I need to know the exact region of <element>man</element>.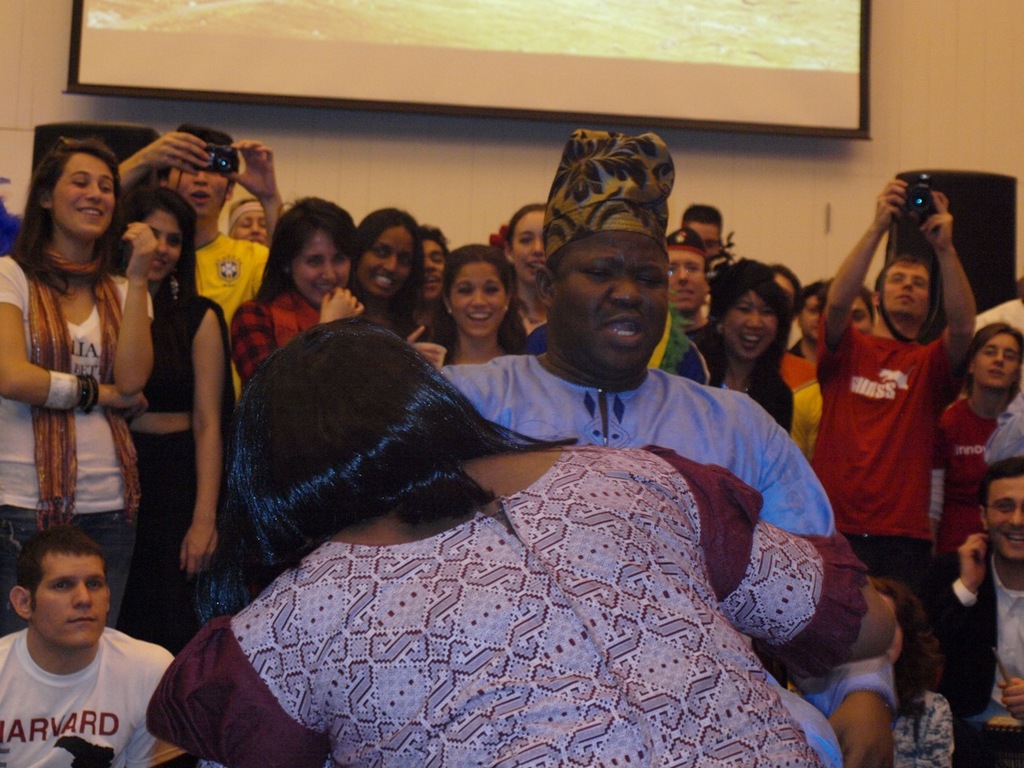
Region: (655,234,711,338).
